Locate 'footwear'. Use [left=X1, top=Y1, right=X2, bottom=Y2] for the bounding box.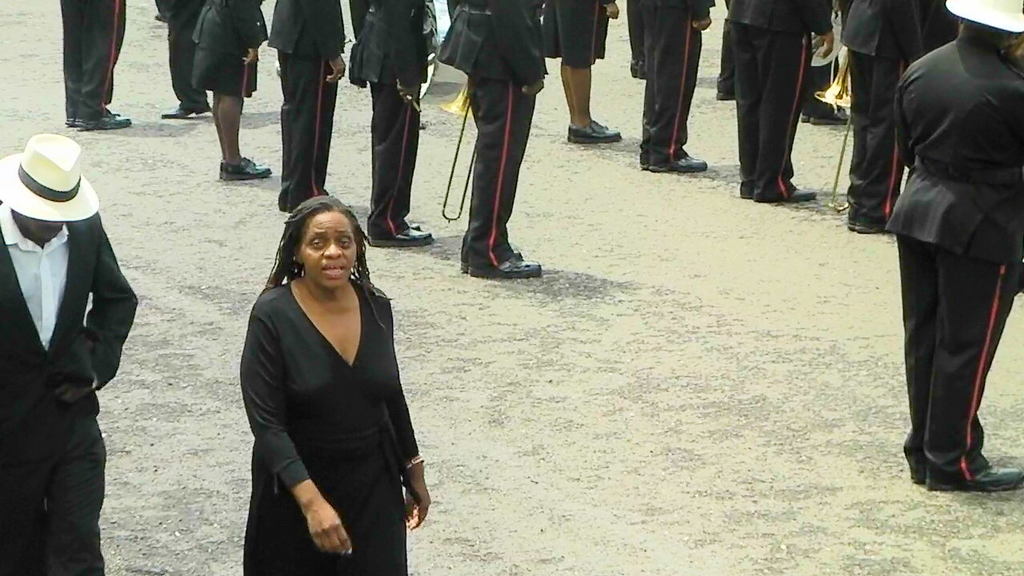
[left=366, top=220, right=432, bottom=245].
